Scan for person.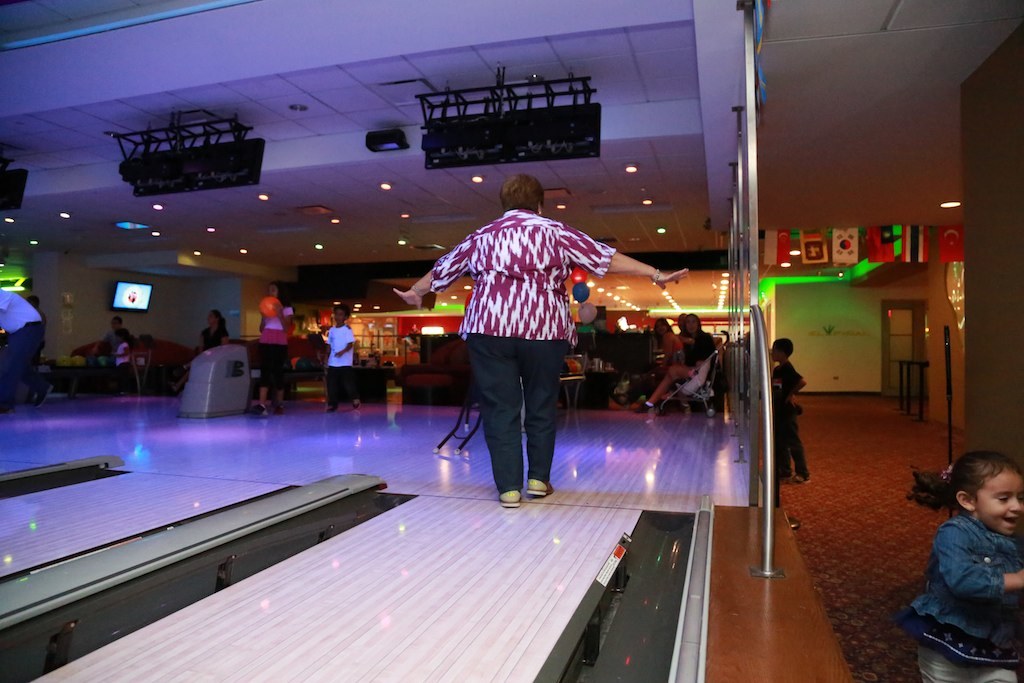
Scan result: <box>905,440,1023,682</box>.
